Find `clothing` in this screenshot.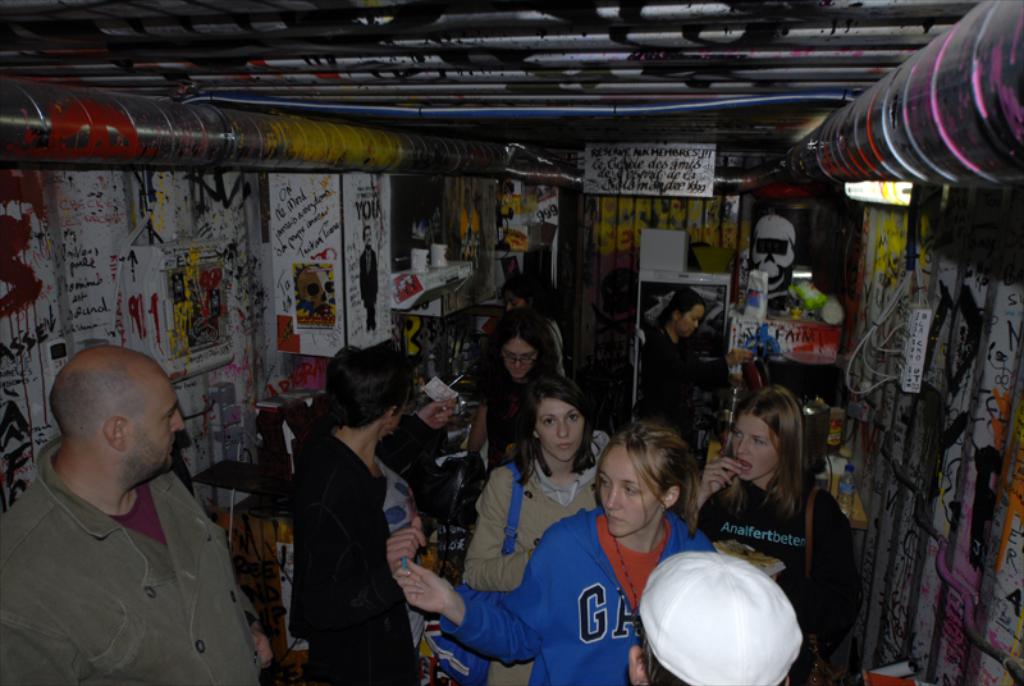
The bounding box for `clothing` is [x1=701, y1=477, x2=859, y2=685].
